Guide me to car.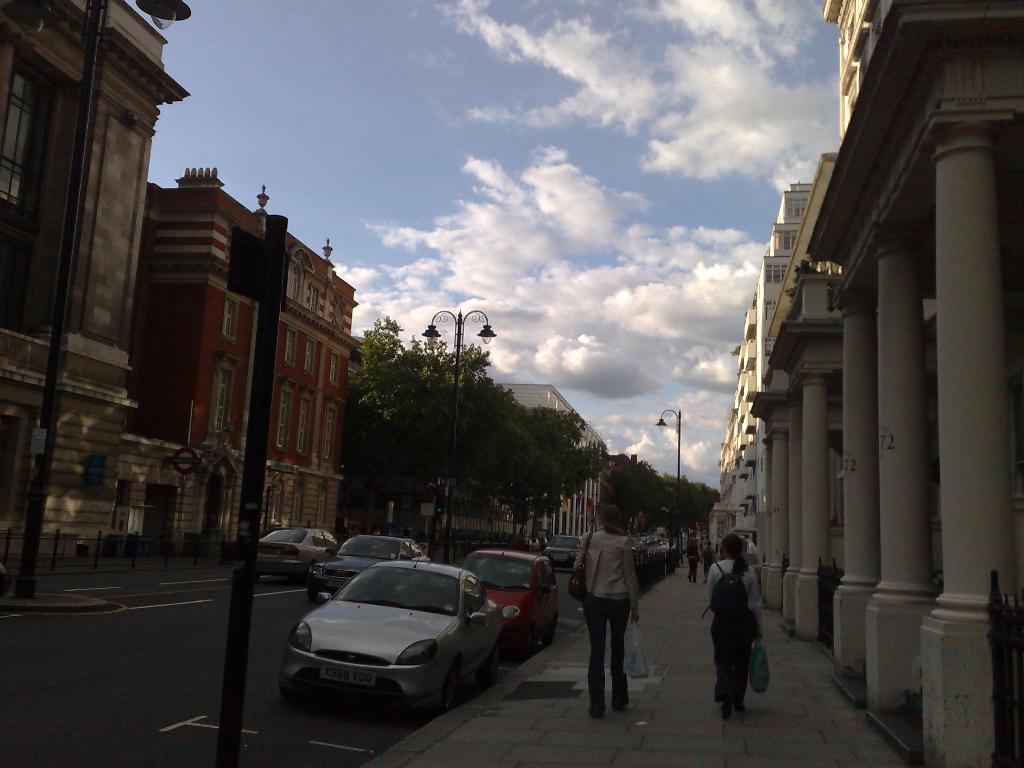
Guidance: BBox(304, 536, 429, 595).
